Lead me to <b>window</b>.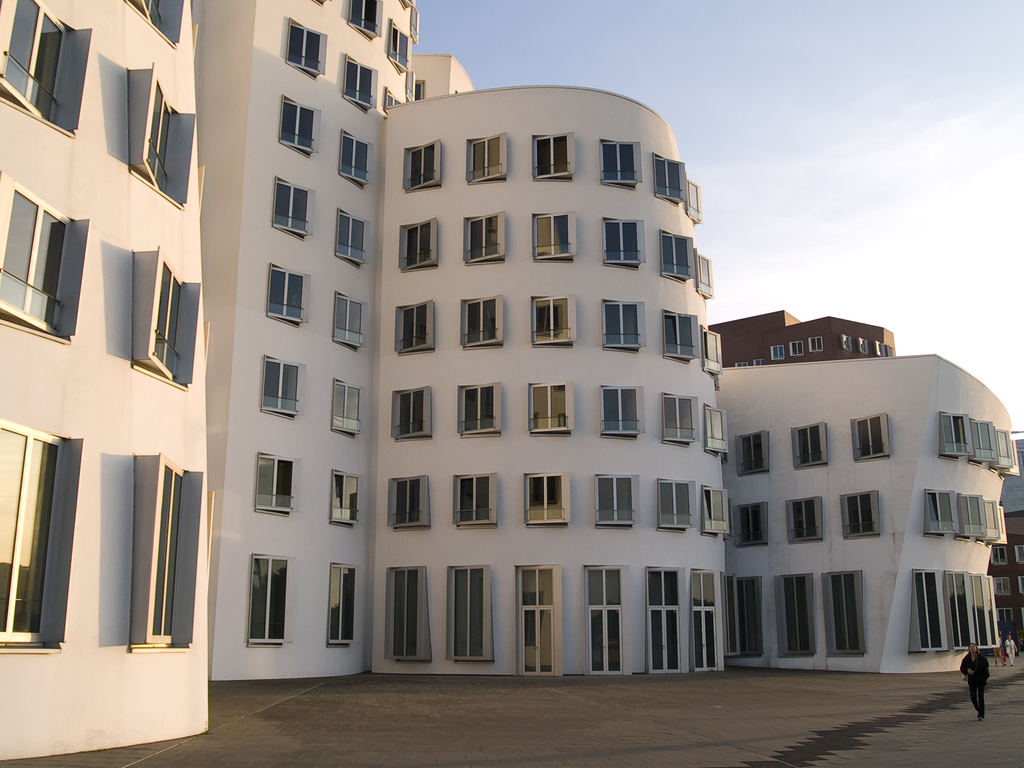
Lead to 995/509/1007/545.
